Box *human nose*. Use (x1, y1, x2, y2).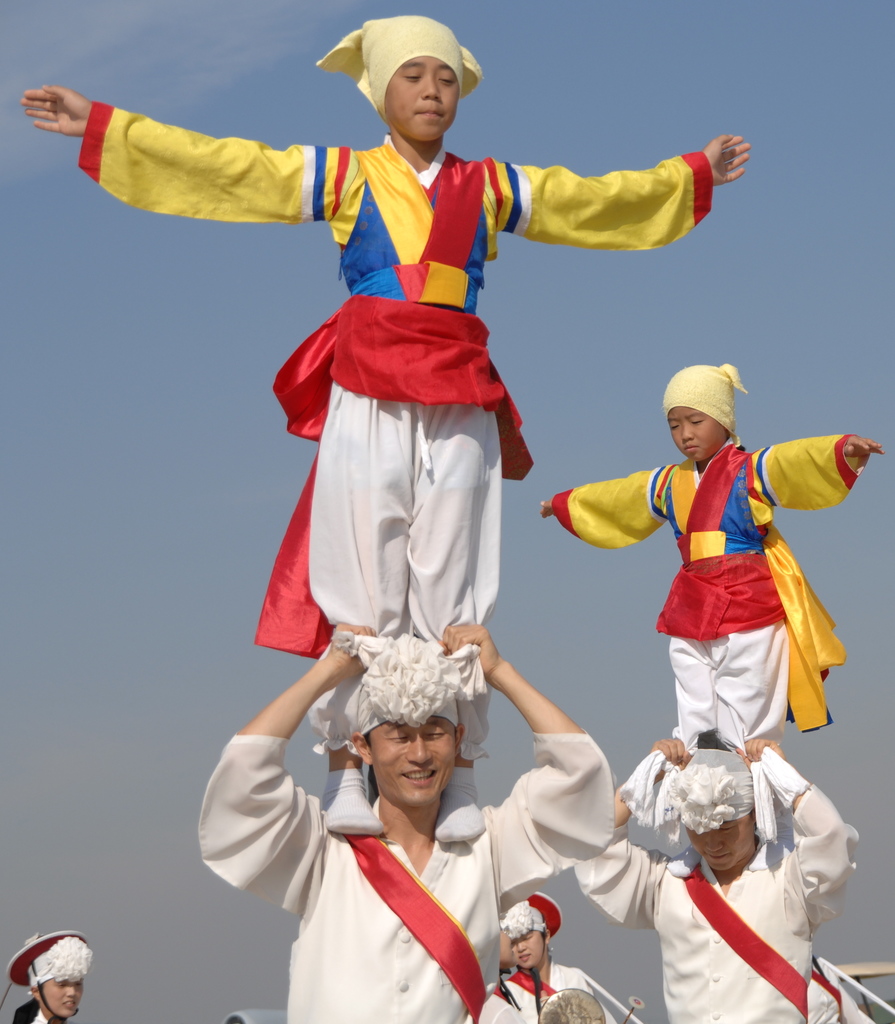
(63, 986, 79, 998).
